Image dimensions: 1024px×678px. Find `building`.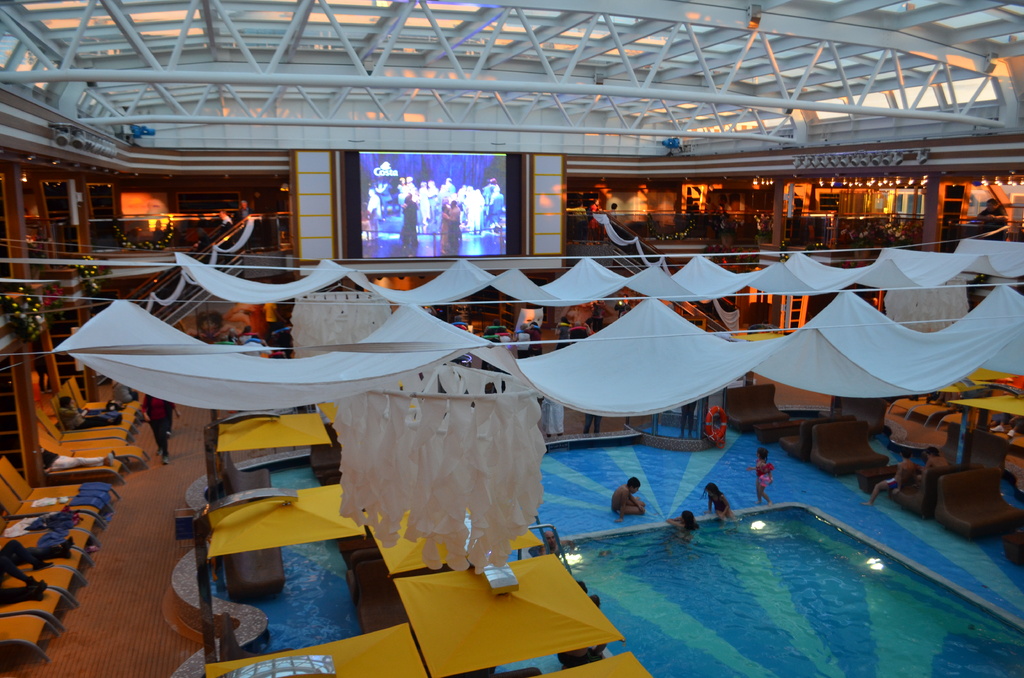
[left=0, top=0, right=1023, bottom=677].
